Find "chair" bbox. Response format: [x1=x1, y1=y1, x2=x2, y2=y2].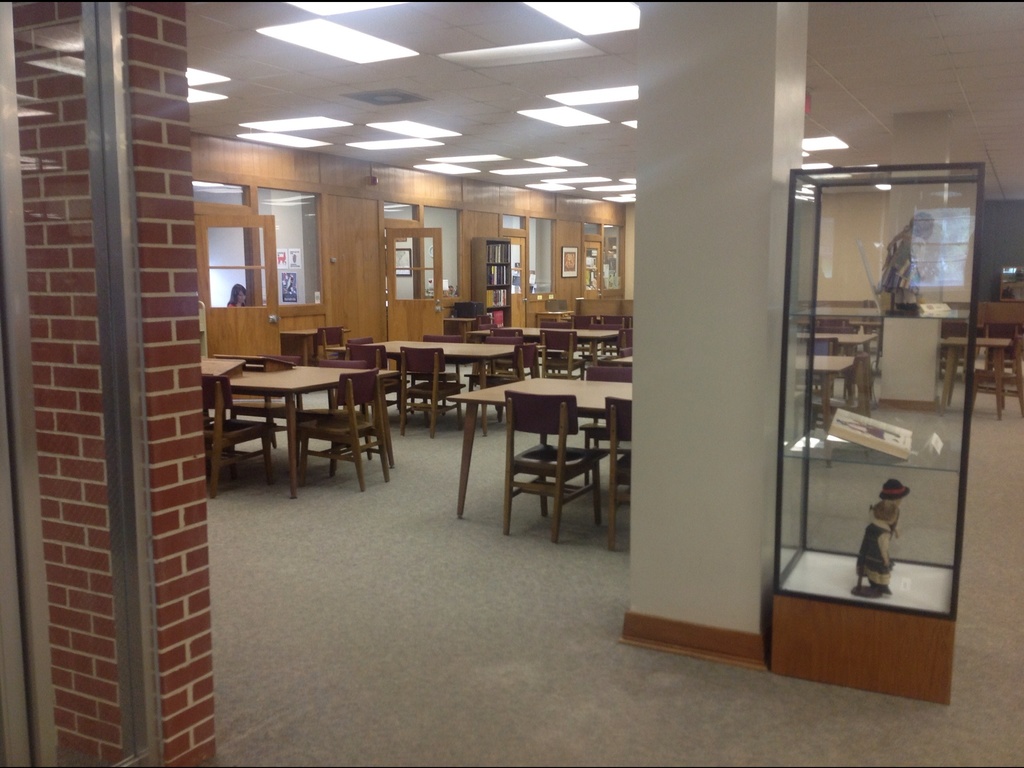
[x1=805, y1=355, x2=870, y2=455].
